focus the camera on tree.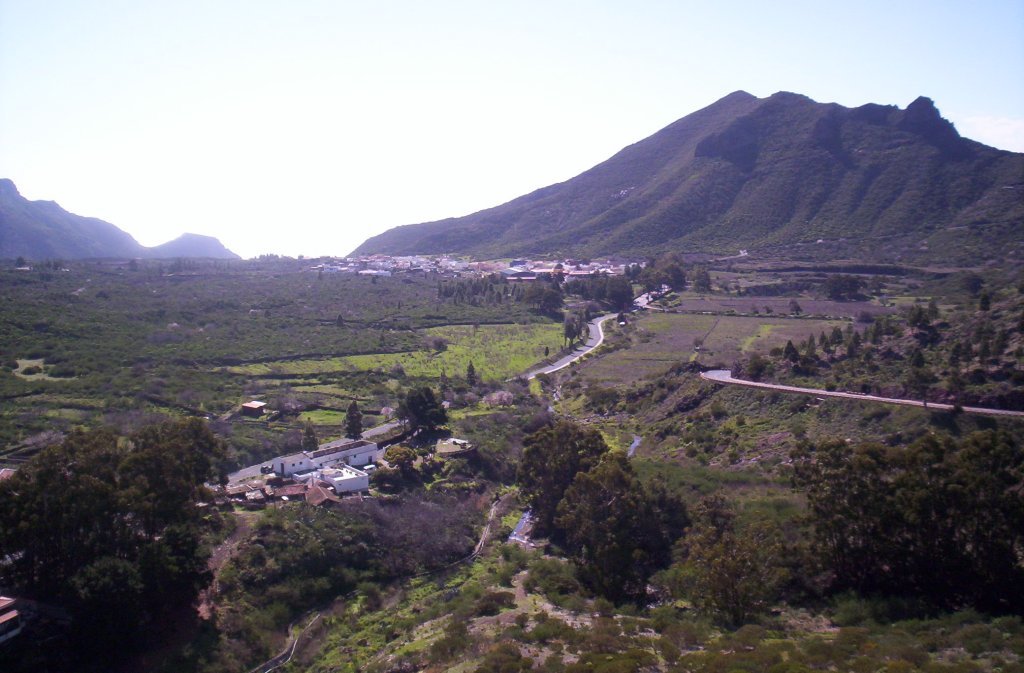
Focus region: box(781, 343, 797, 362).
